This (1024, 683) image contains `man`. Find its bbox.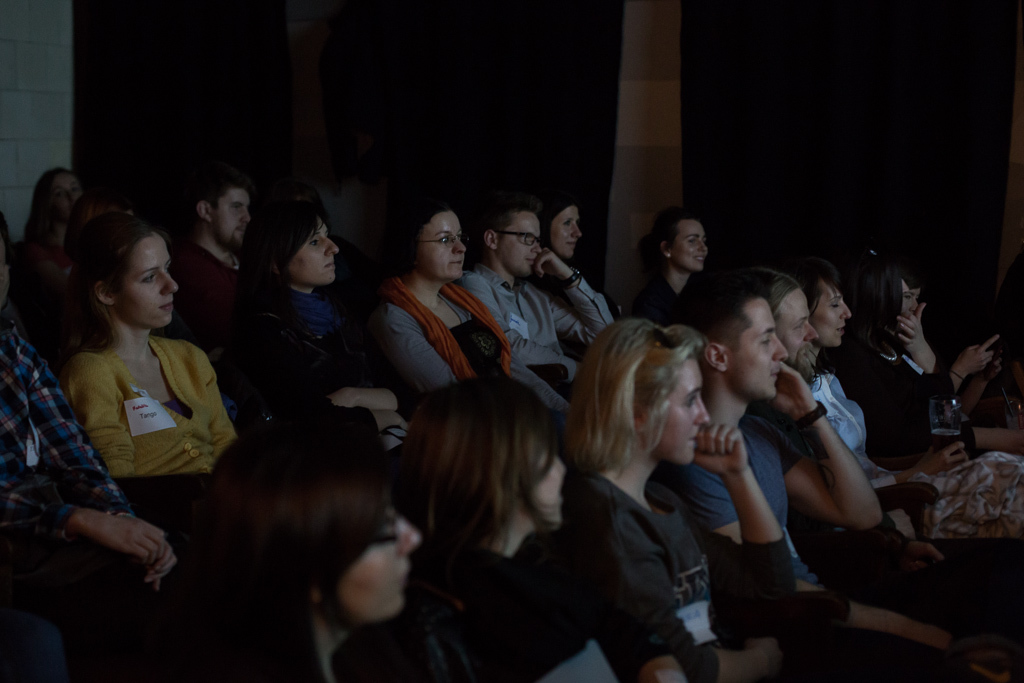
pyautogui.locateOnScreen(638, 276, 875, 663).
